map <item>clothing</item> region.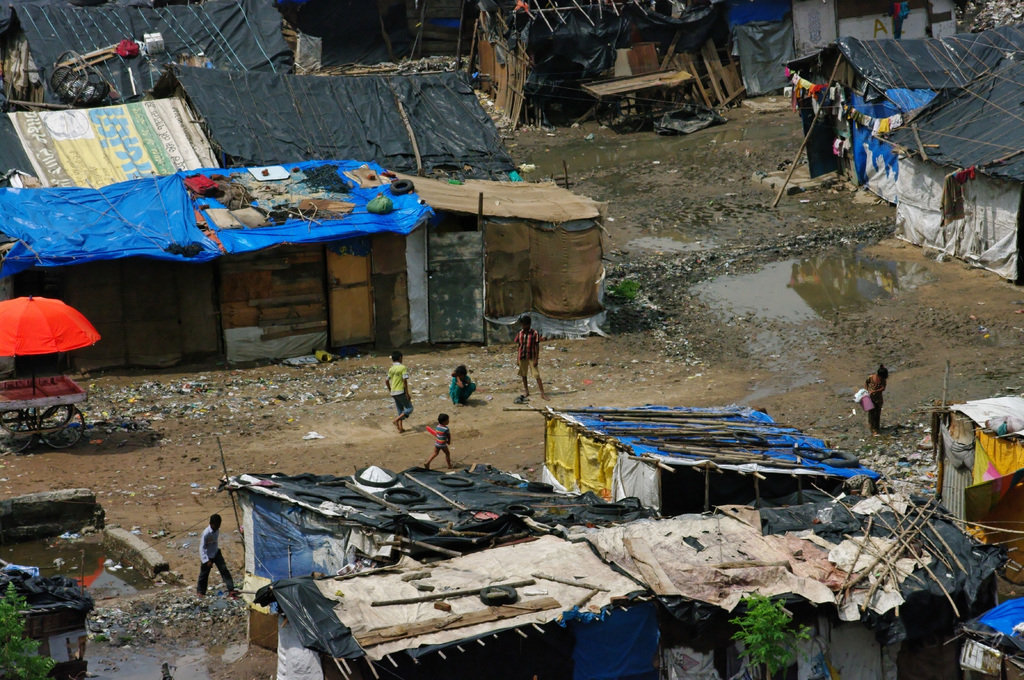
Mapped to (left=387, top=361, right=417, bottom=413).
